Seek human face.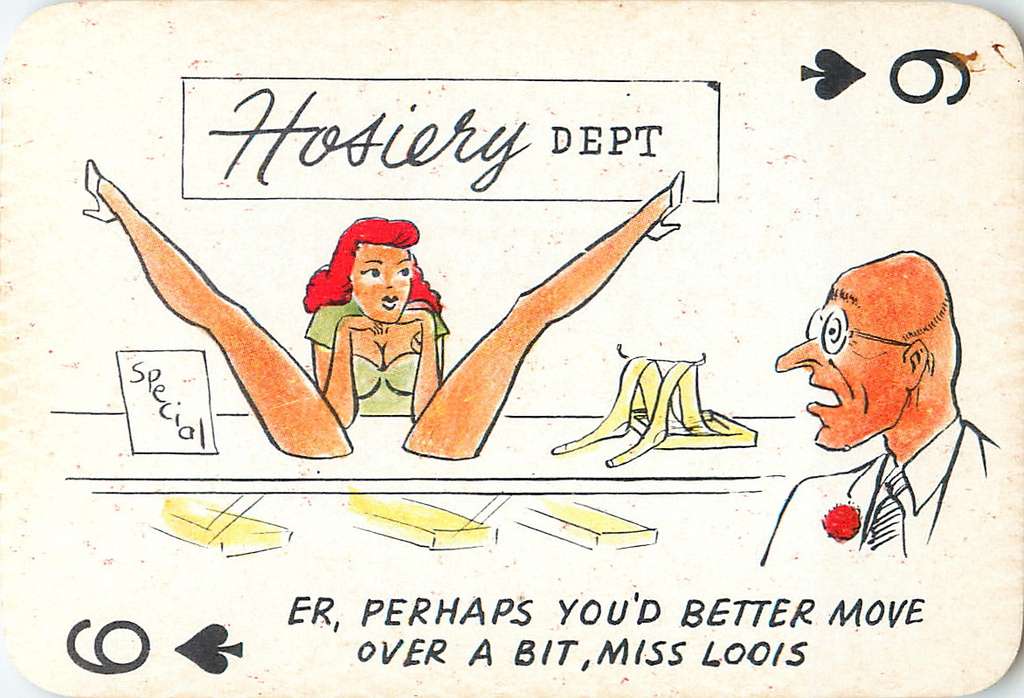
[778,287,913,451].
